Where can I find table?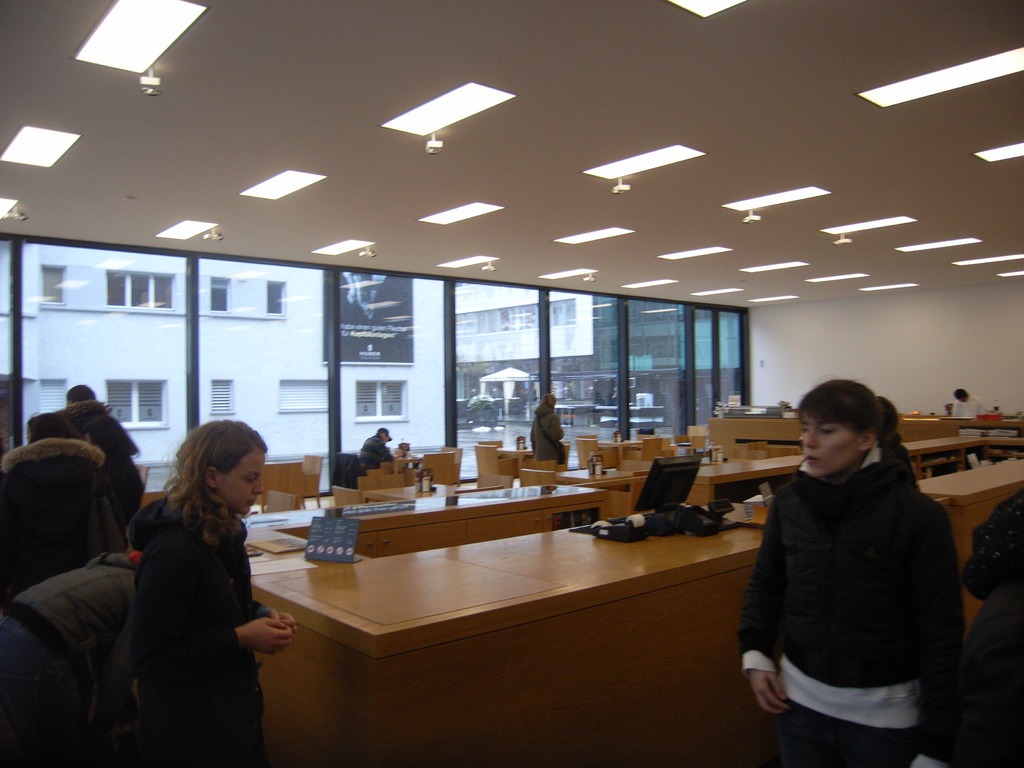
You can find it at box=[911, 452, 1023, 641].
